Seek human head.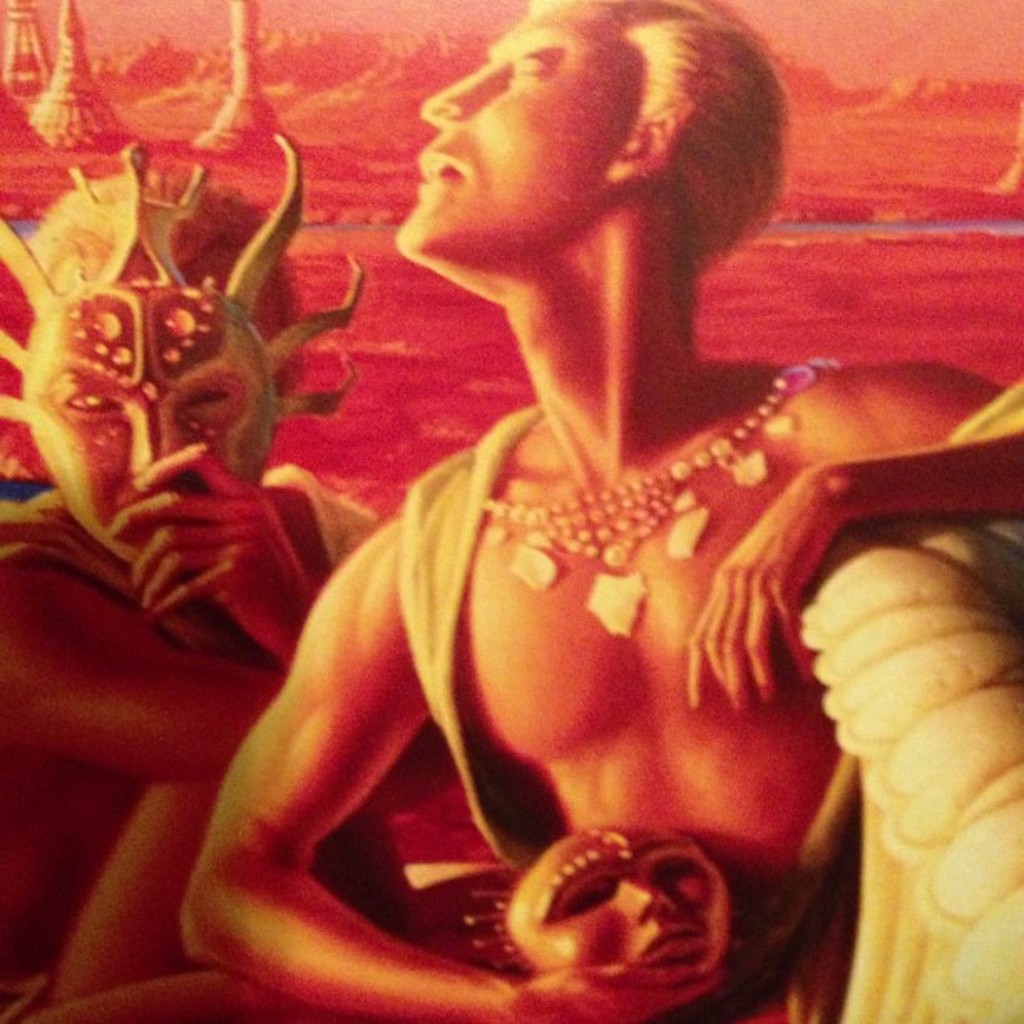
(356, 0, 776, 311).
